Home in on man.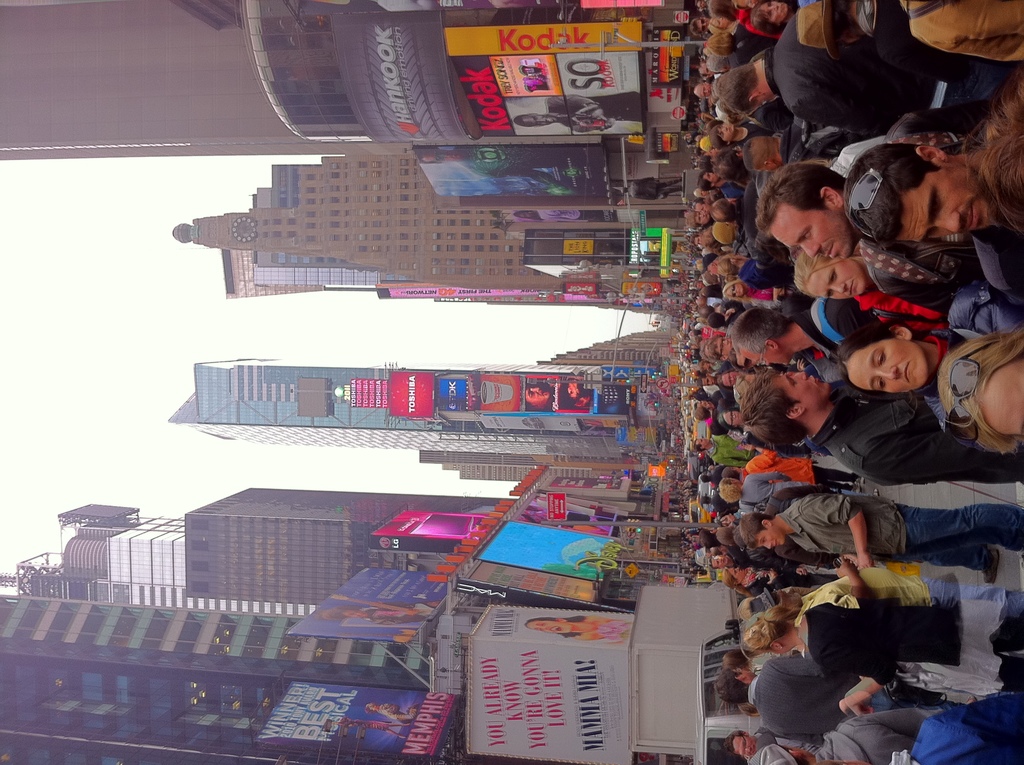
Homed in at pyautogui.locateOnScreen(842, 136, 1016, 240).
